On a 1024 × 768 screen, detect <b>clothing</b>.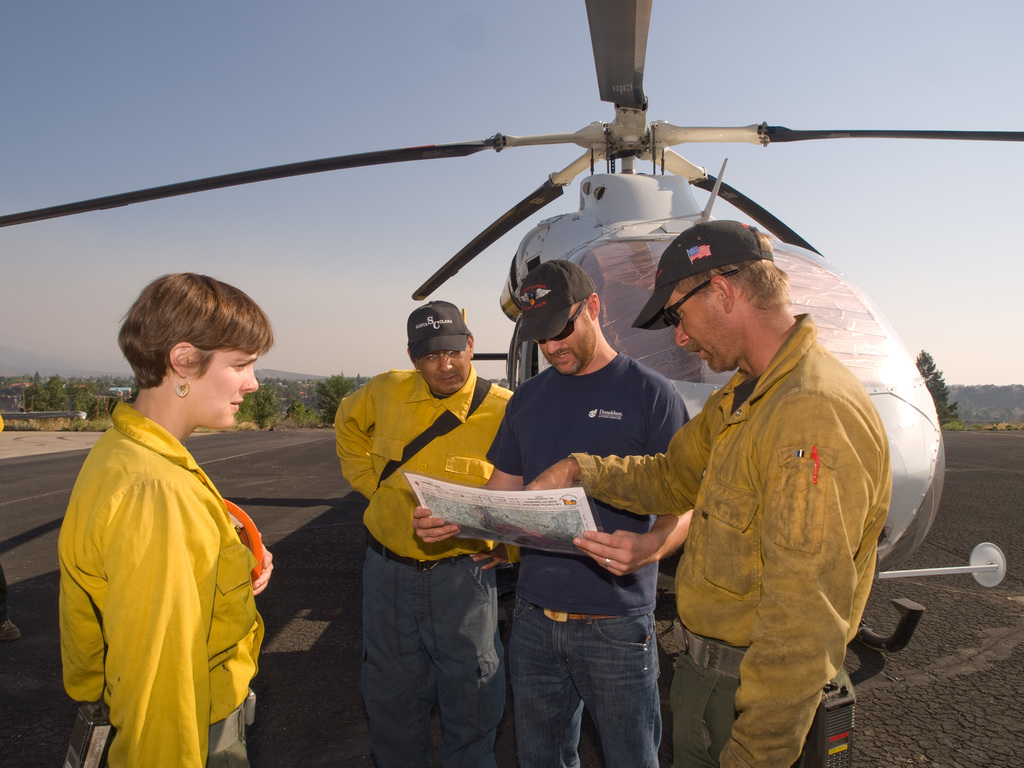
bbox=[54, 366, 271, 763].
